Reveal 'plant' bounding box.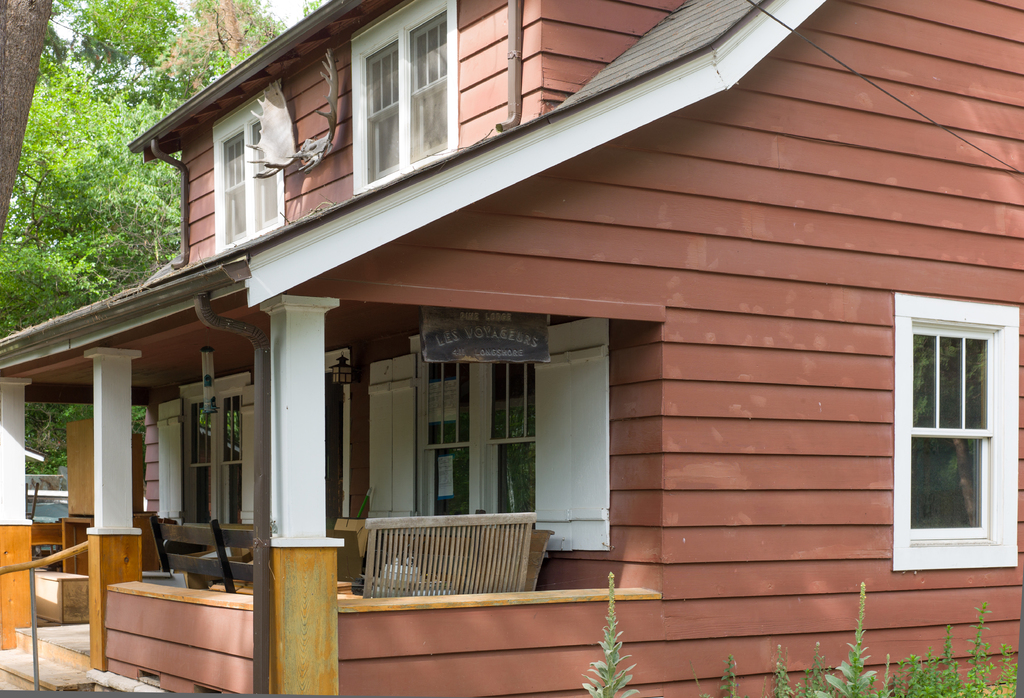
Revealed: box=[1010, 656, 1023, 695].
